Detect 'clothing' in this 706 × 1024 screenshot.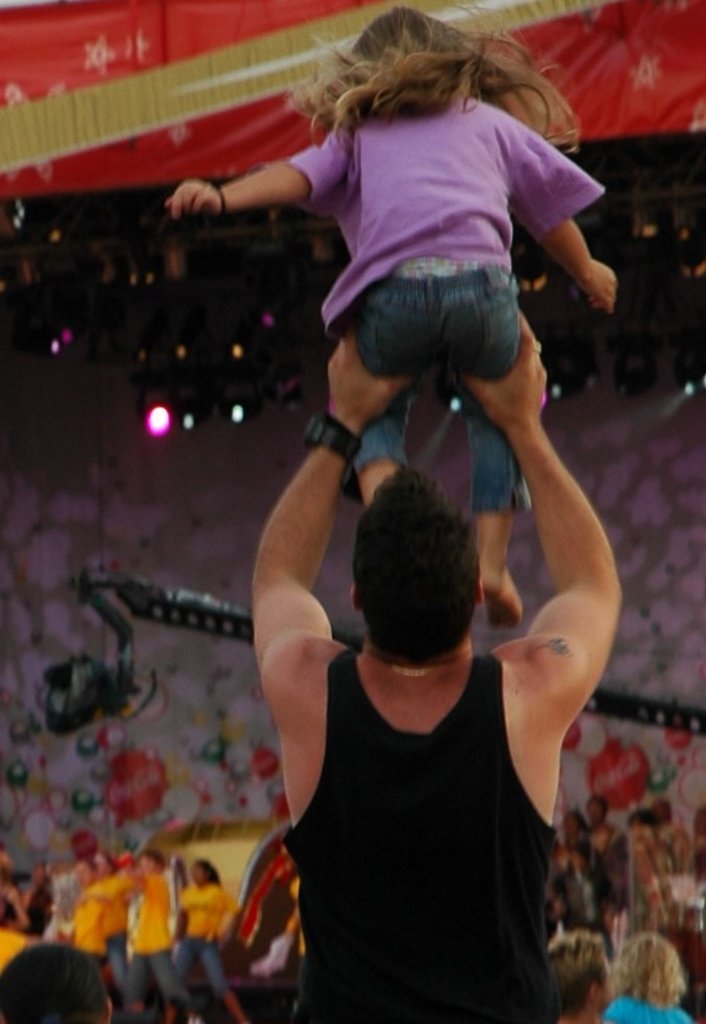
Detection: <region>182, 880, 219, 940</region>.
